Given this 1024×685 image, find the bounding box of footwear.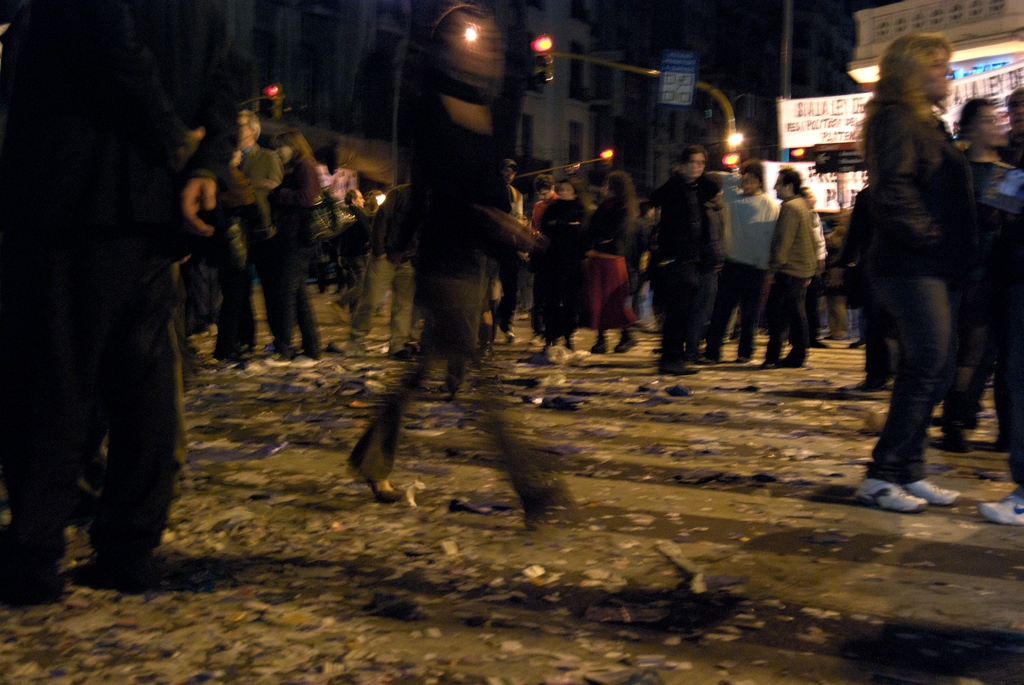
(740,352,751,363).
